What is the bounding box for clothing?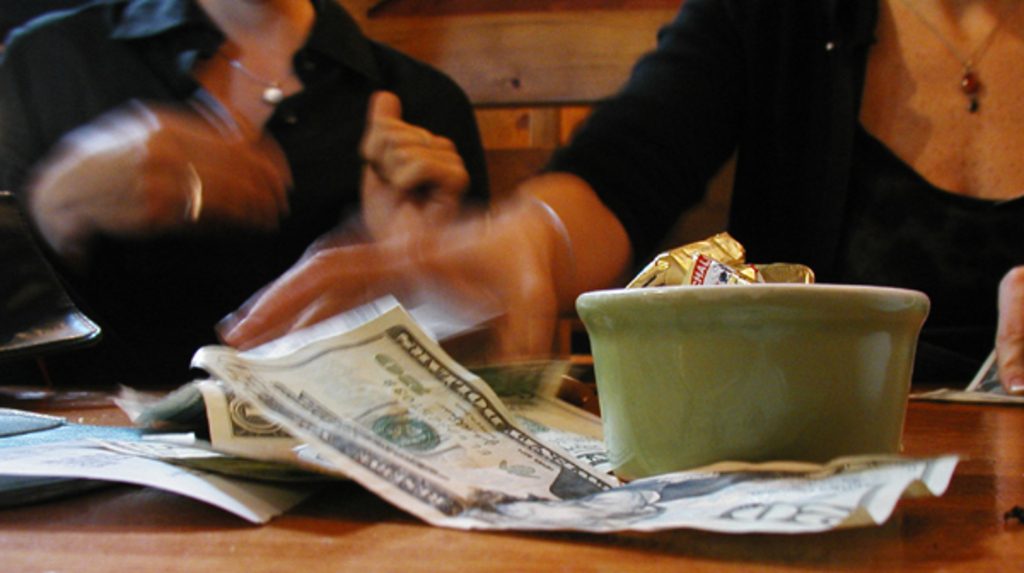
<bbox>0, 0, 492, 392</bbox>.
